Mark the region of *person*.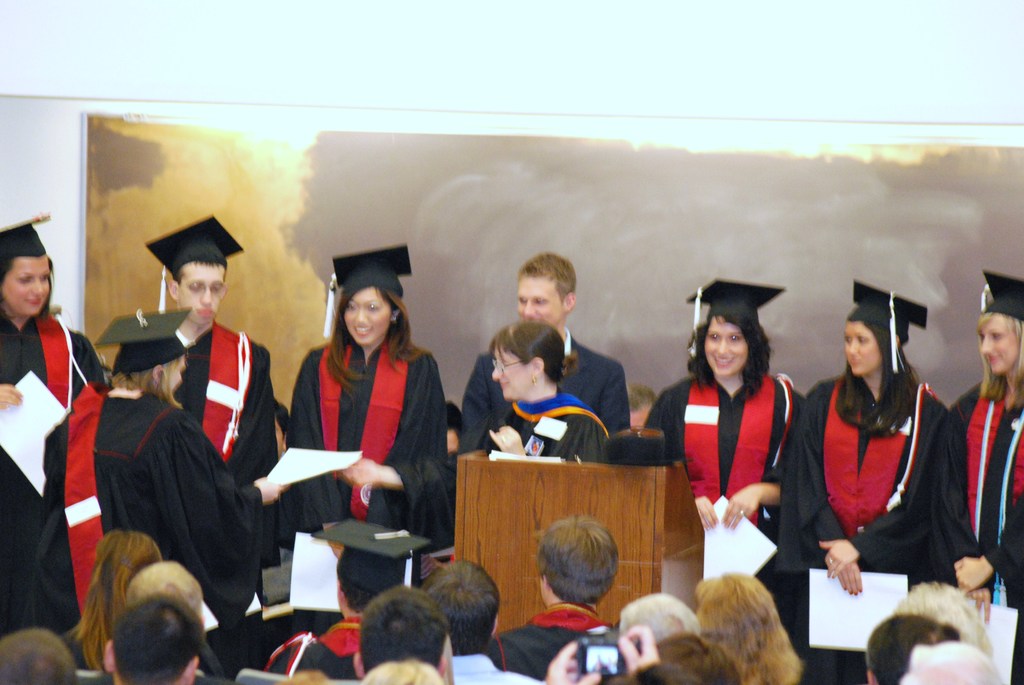
Region: <region>639, 293, 807, 608</region>.
